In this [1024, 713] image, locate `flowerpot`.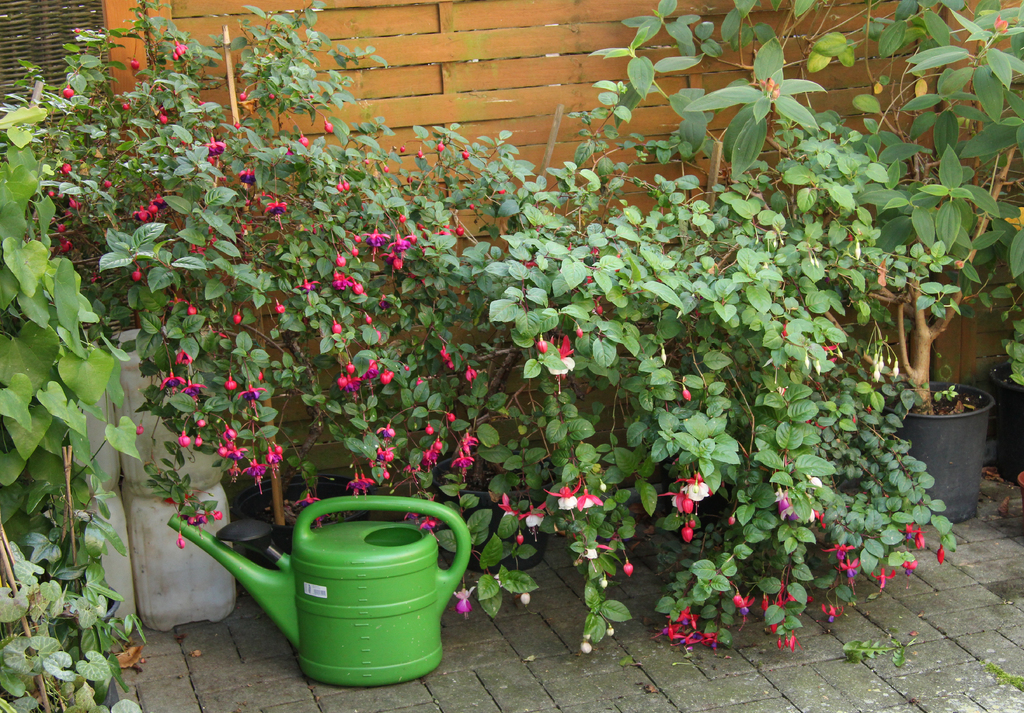
Bounding box: [x1=990, y1=357, x2=1023, y2=479].
